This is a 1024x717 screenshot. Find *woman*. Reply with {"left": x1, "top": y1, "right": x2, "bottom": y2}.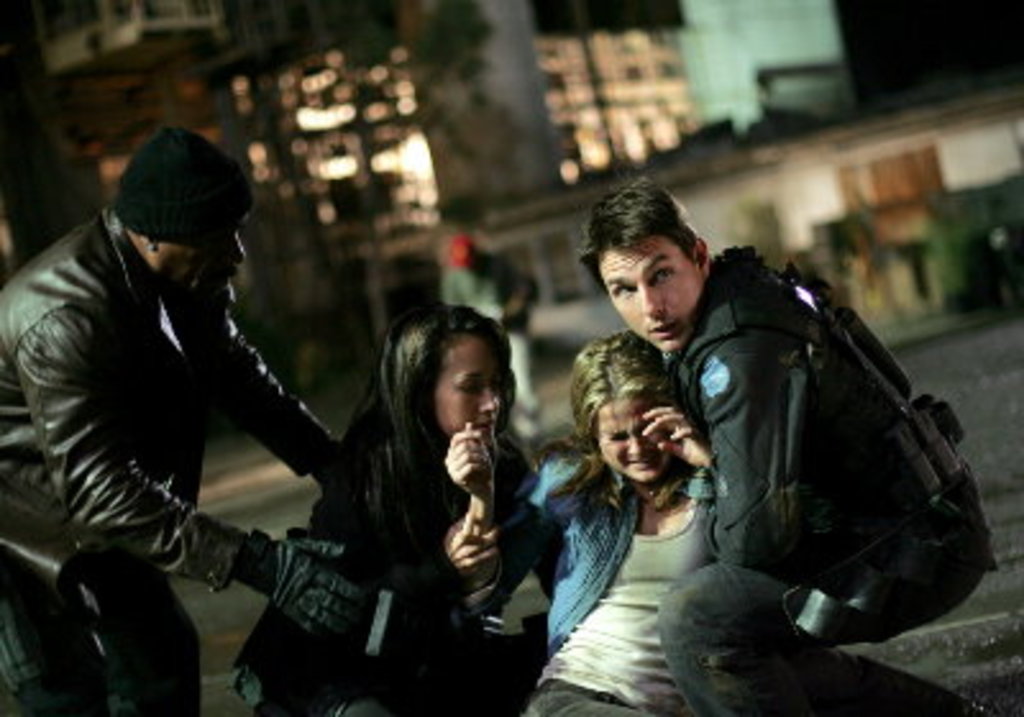
{"left": 228, "top": 302, "right": 525, "bottom": 714}.
